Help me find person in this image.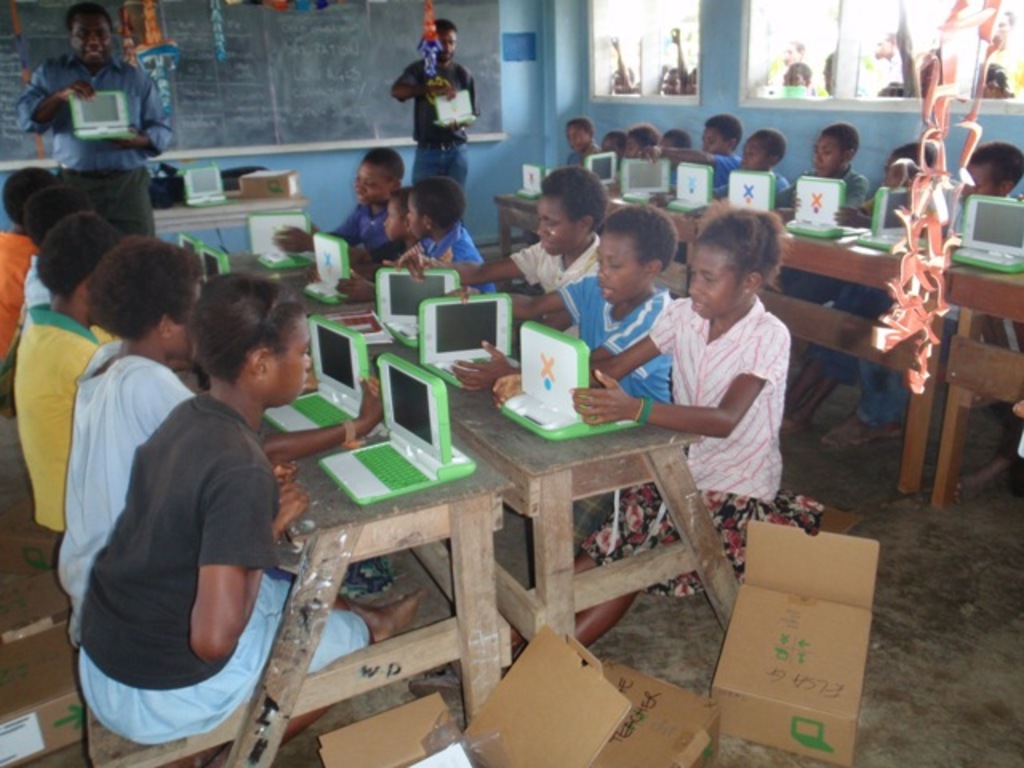
Found it: 813 139 1022 446.
